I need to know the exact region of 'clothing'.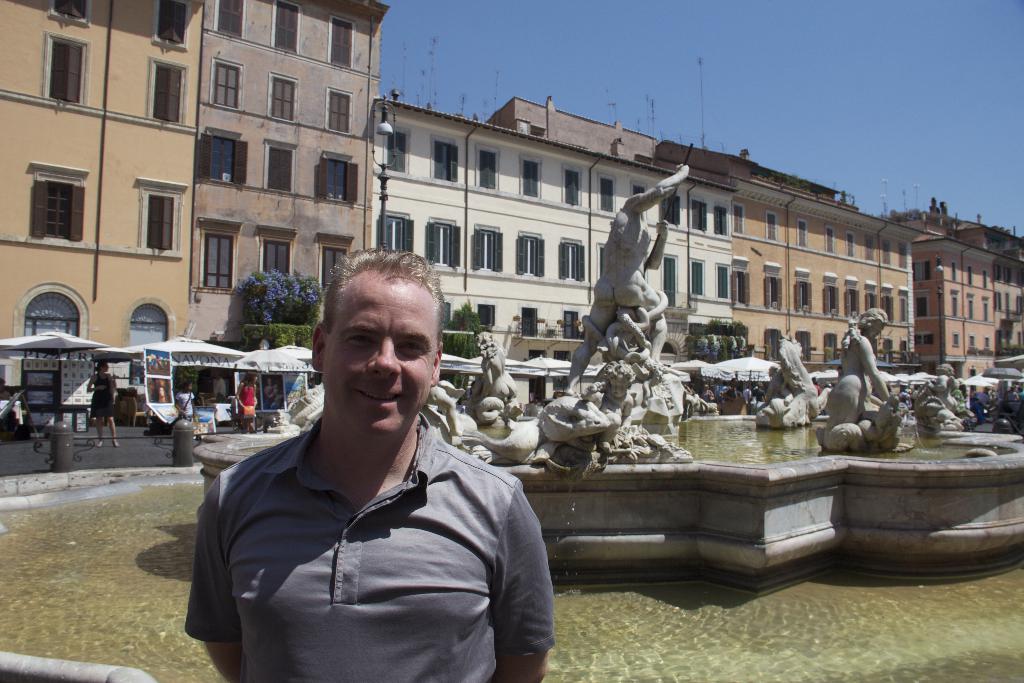
Region: [x1=973, y1=390, x2=991, y2=409].
